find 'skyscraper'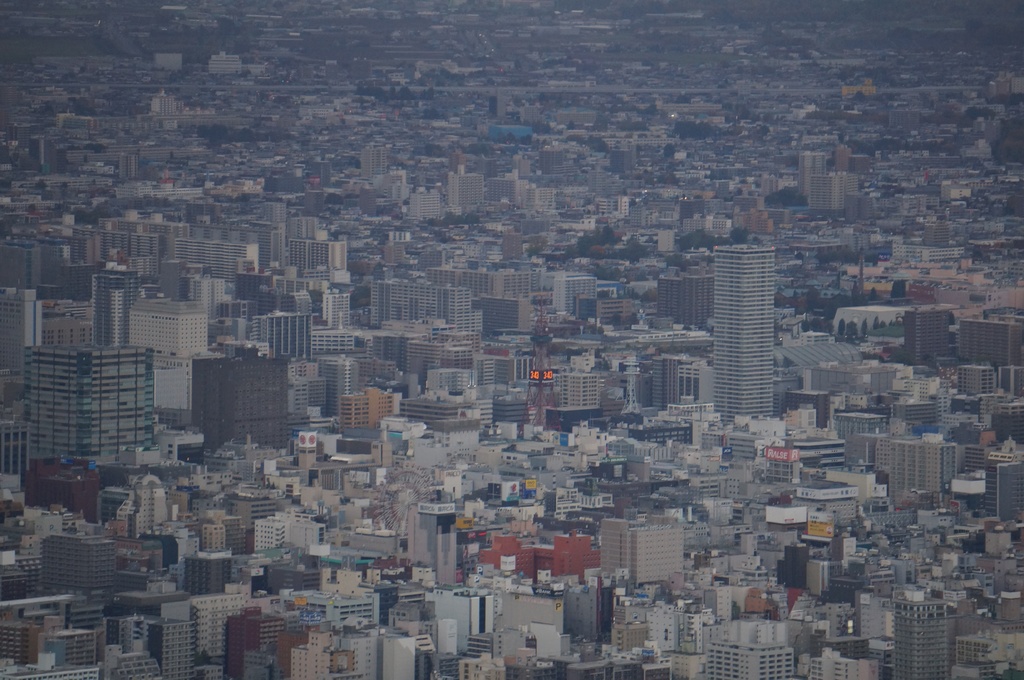
BBox(701, 221, 807, 426)
